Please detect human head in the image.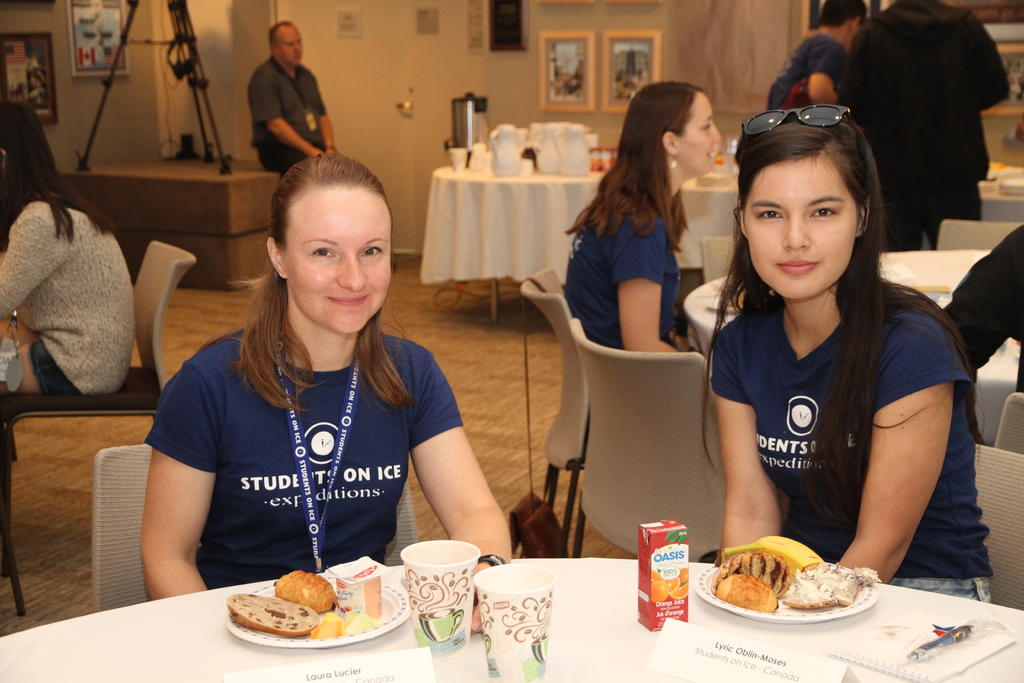
x1=266, y1=150, x2=394, y2=335.
